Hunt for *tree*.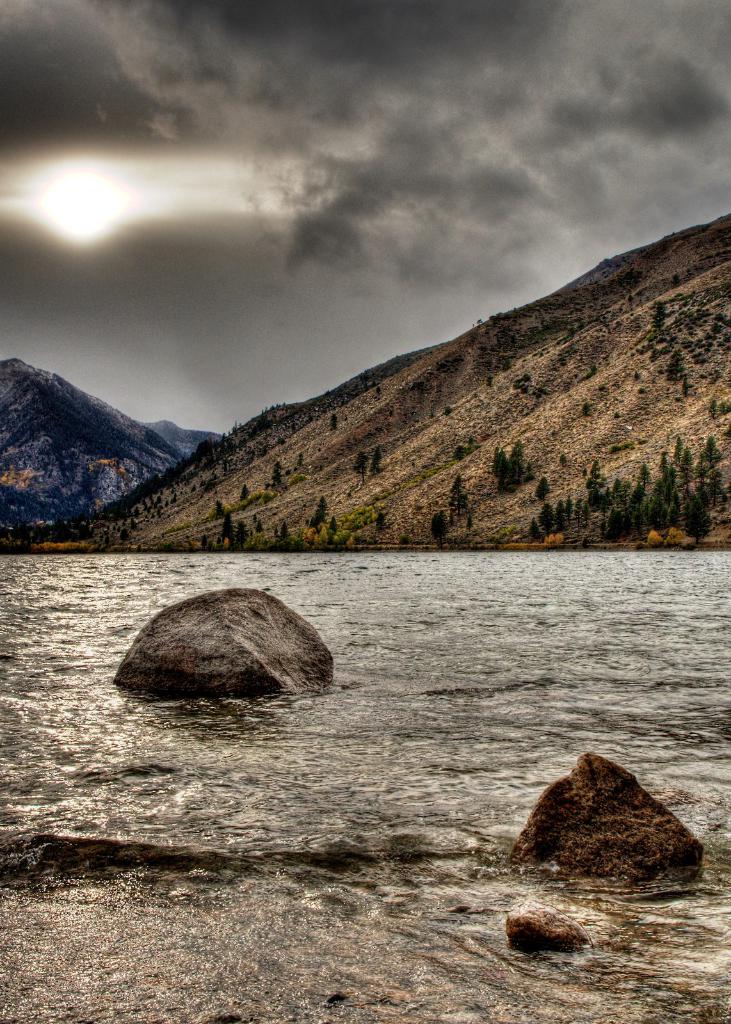
Hunted down at (373, 447, 387, 475).
